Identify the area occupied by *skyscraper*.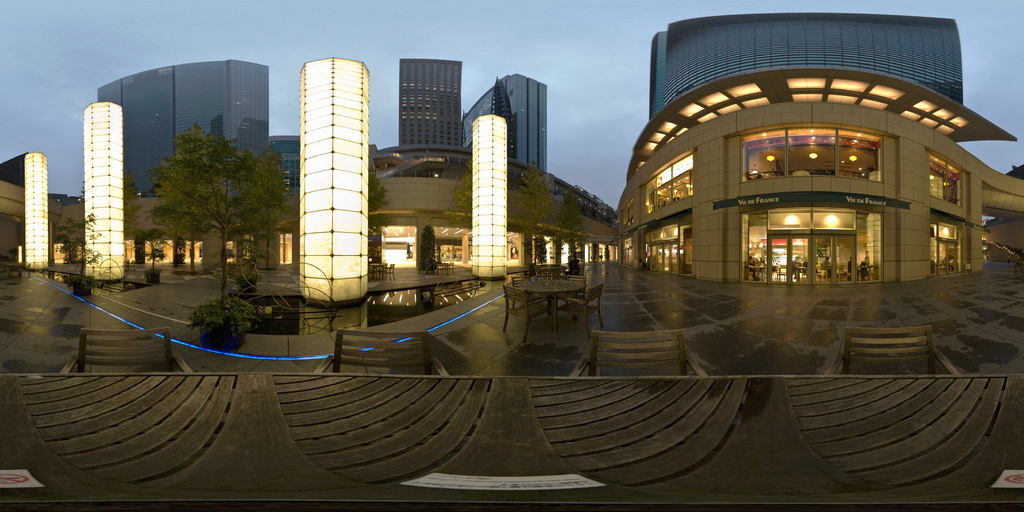
Area: <region>98, 61, 269, 204</region>.
